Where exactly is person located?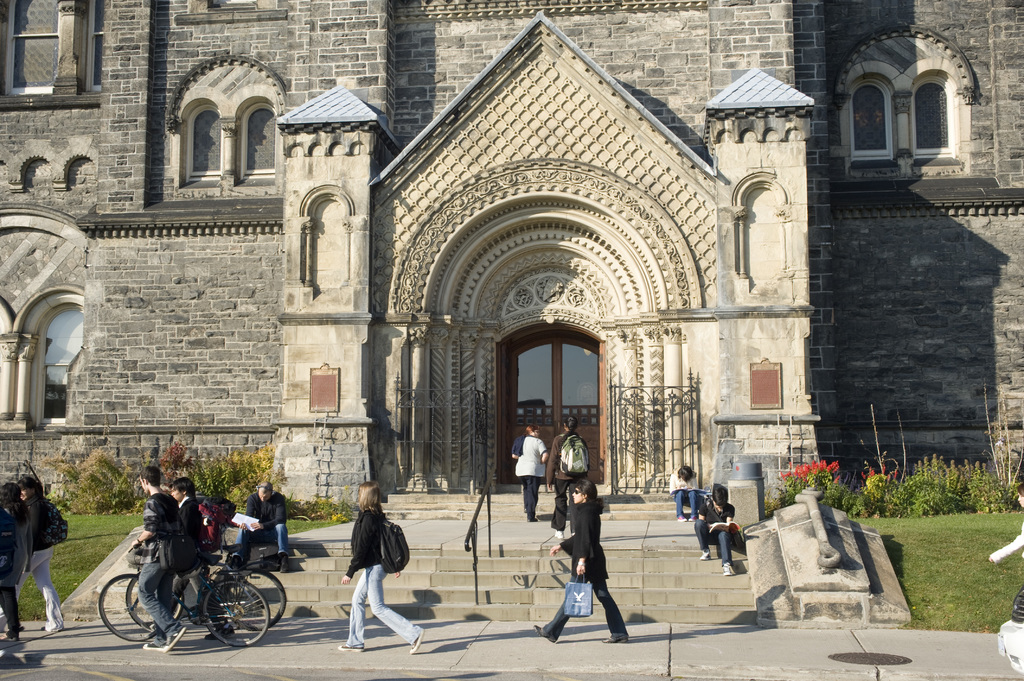
Its bounding box is <region>670, 461, 700, 520</region>.
